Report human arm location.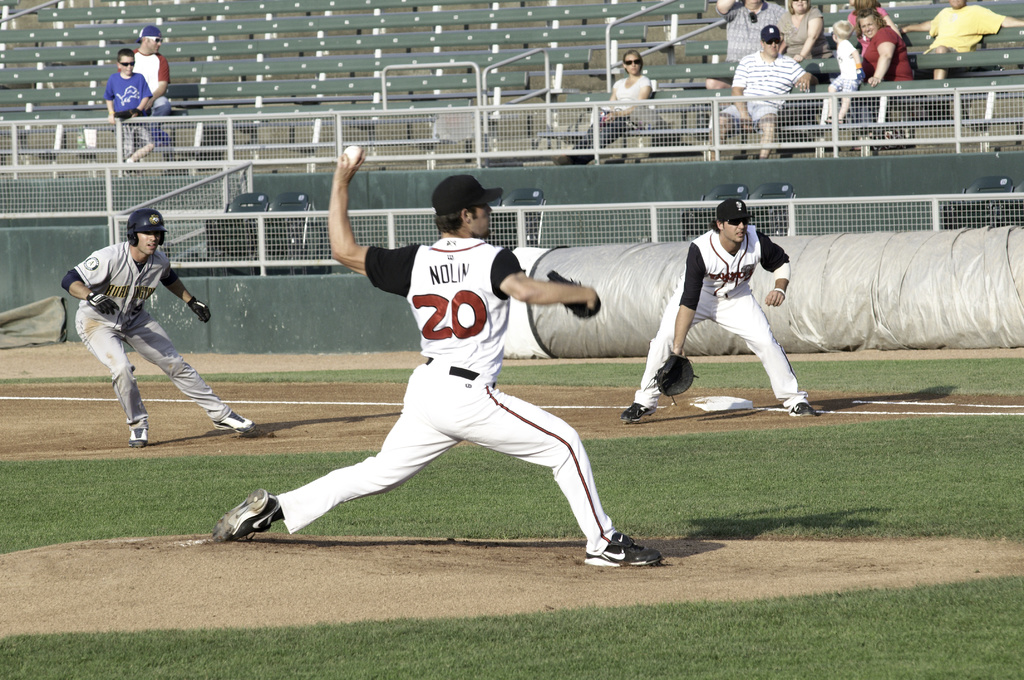
Report: [879,9,900,38].
